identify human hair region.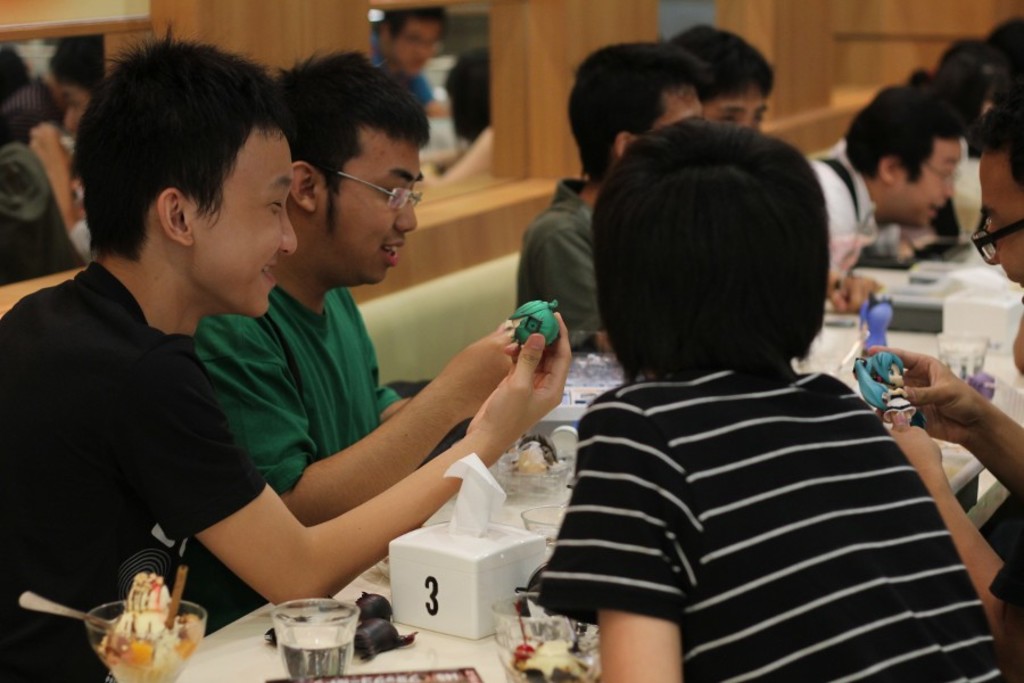
Region: detection(974, 91, 1023, 187).
